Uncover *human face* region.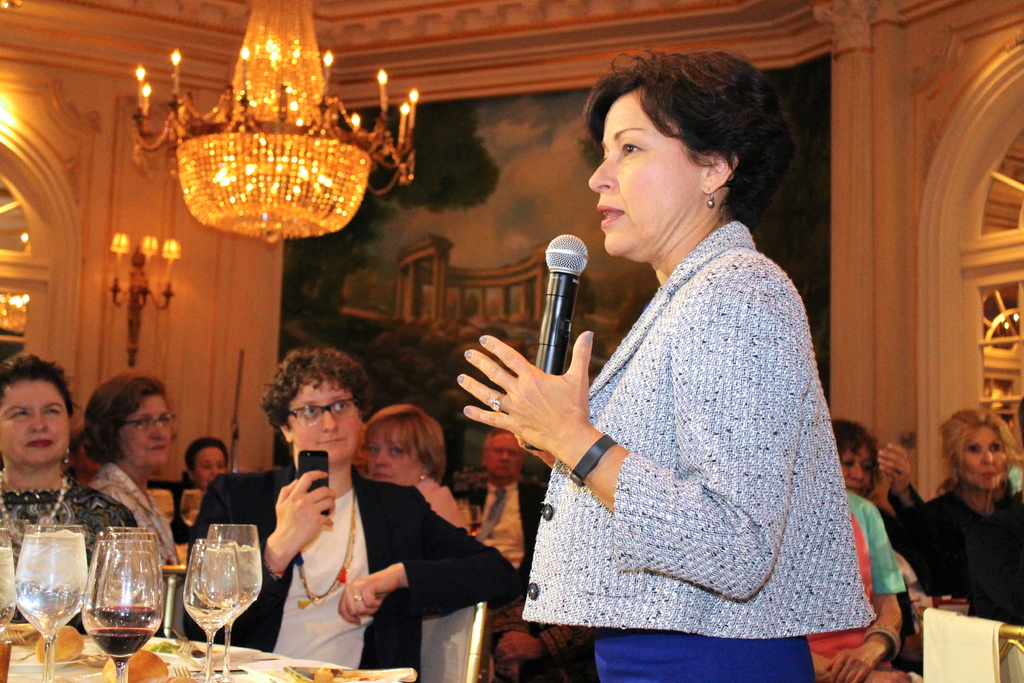
Uncovered: Rect(588, 89, 705, 265).
